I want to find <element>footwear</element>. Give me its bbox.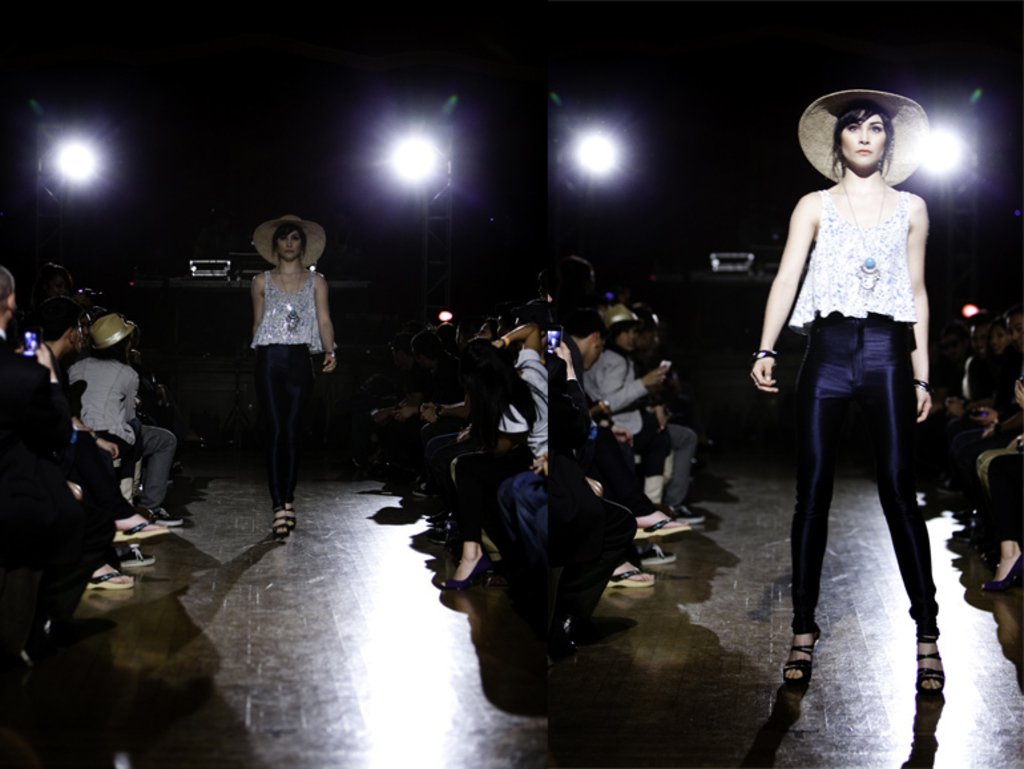
rect(152, 507, 186, 527).
